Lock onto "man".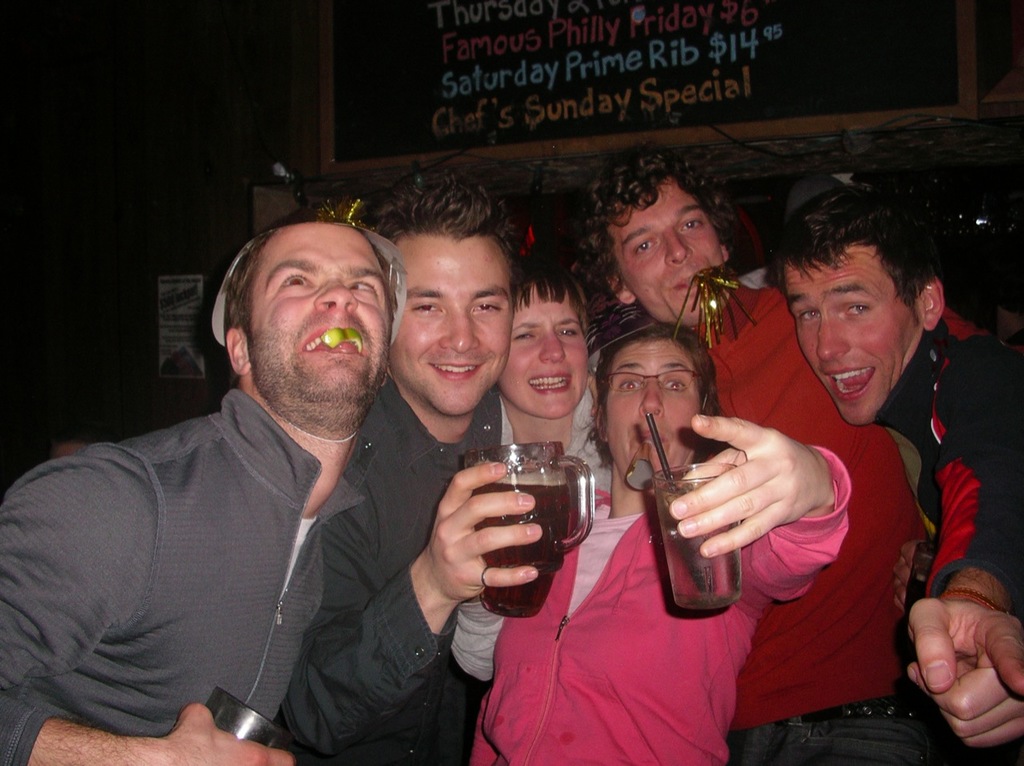
Locked: box=[758, 174, 1023, 765].
